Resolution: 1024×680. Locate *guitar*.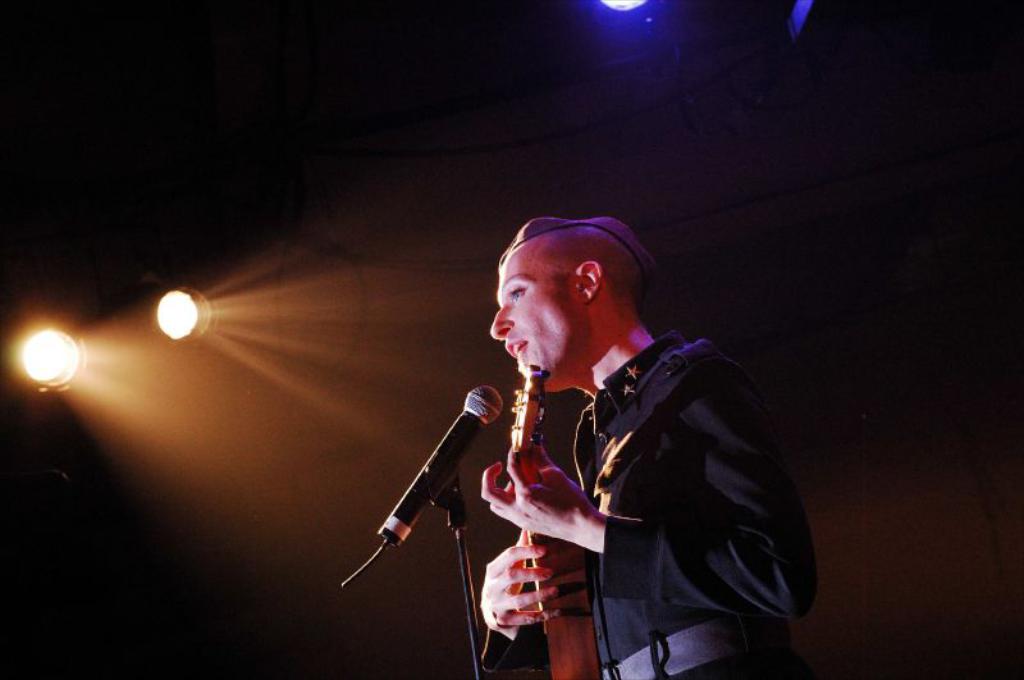
bbox=[506, 365, 602, 679].
